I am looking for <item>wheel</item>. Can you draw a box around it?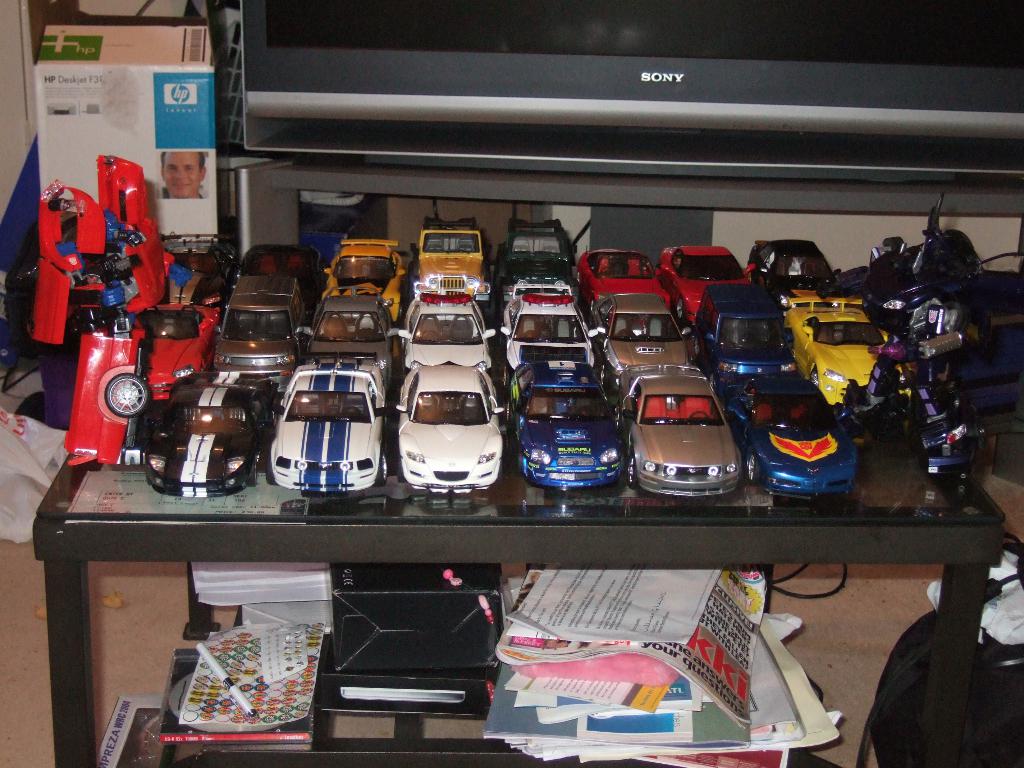
Sure, the bounding box is locate(813, 369, 819, 383).
